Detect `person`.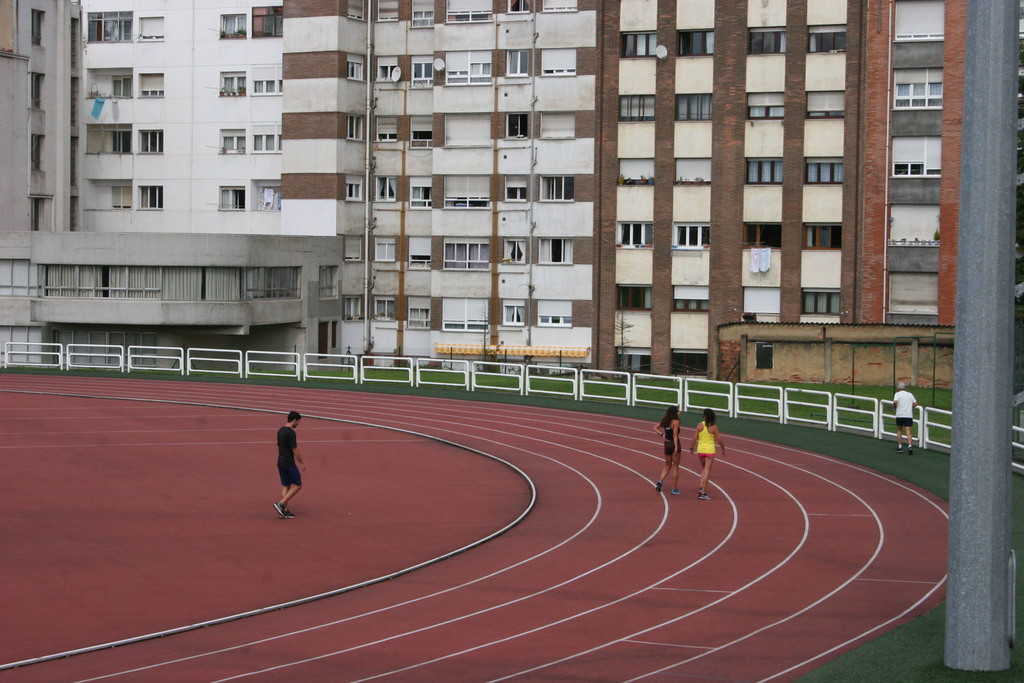
Detected at <box>890,381,915,449</box>.
